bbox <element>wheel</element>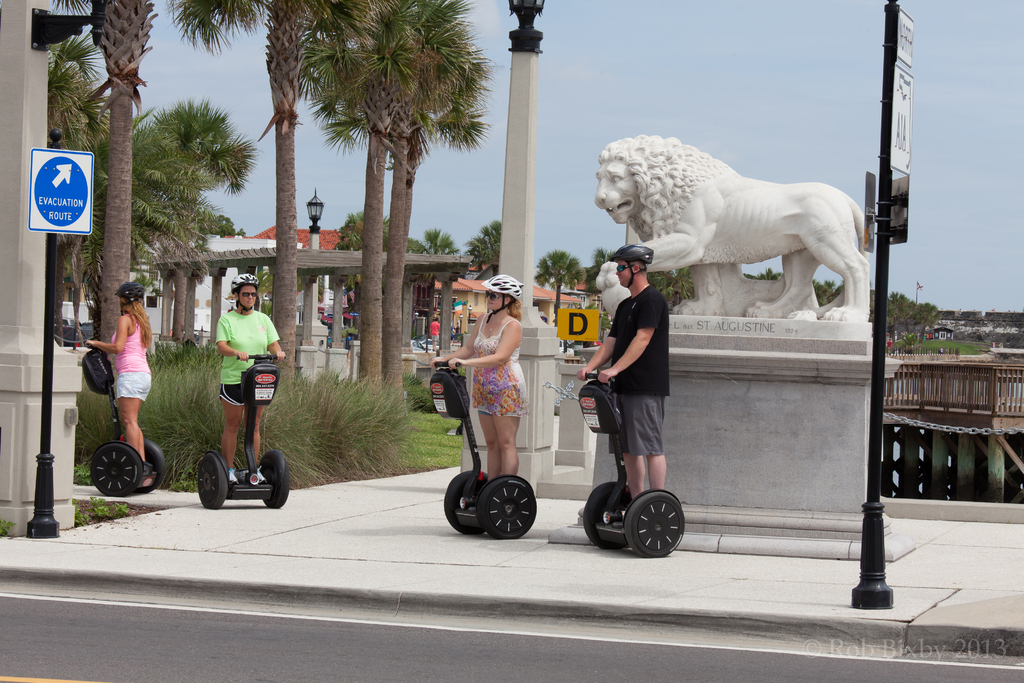
l=198, t=454, r=228, b=510
